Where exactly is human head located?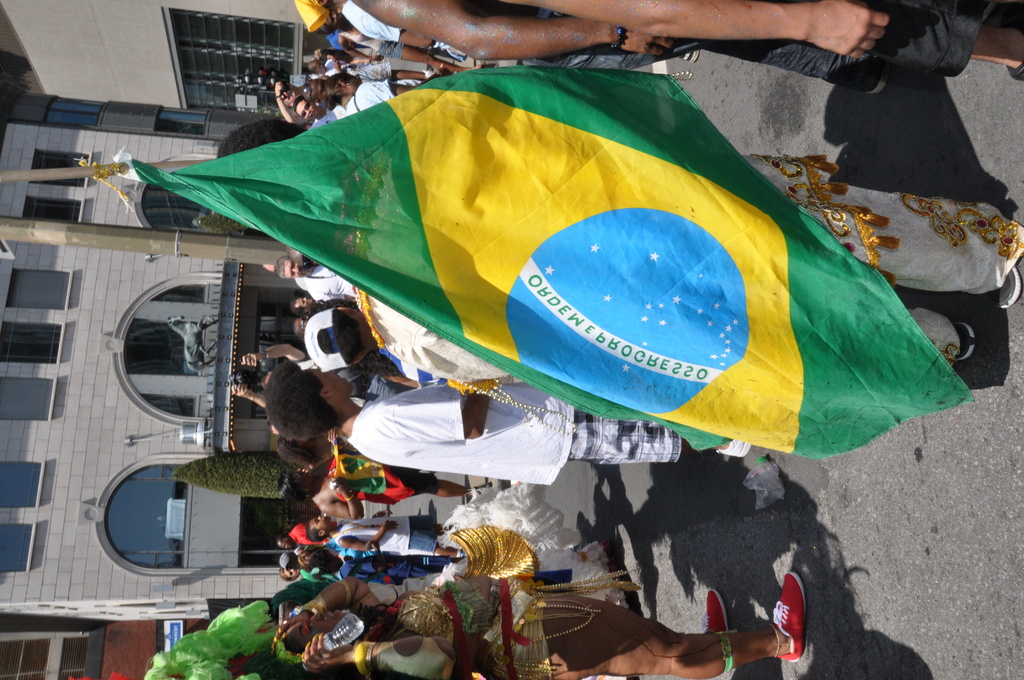
Its bounding box is [left=263, top=355, right=282, bottom=375].
